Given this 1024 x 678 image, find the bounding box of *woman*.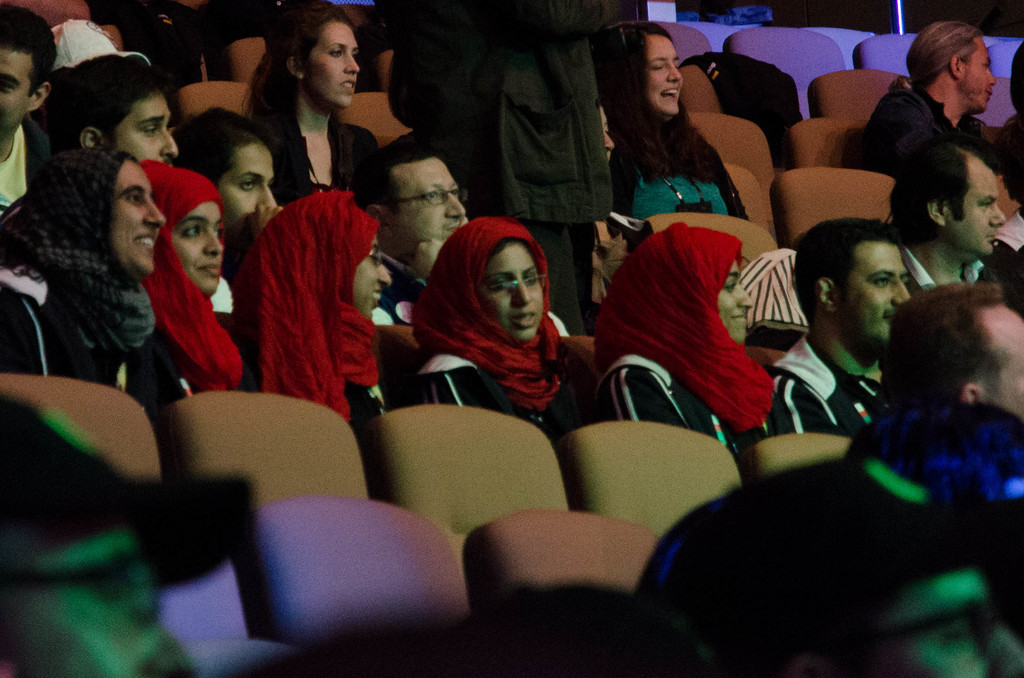
l=601, t=217, r=808, b=449.
